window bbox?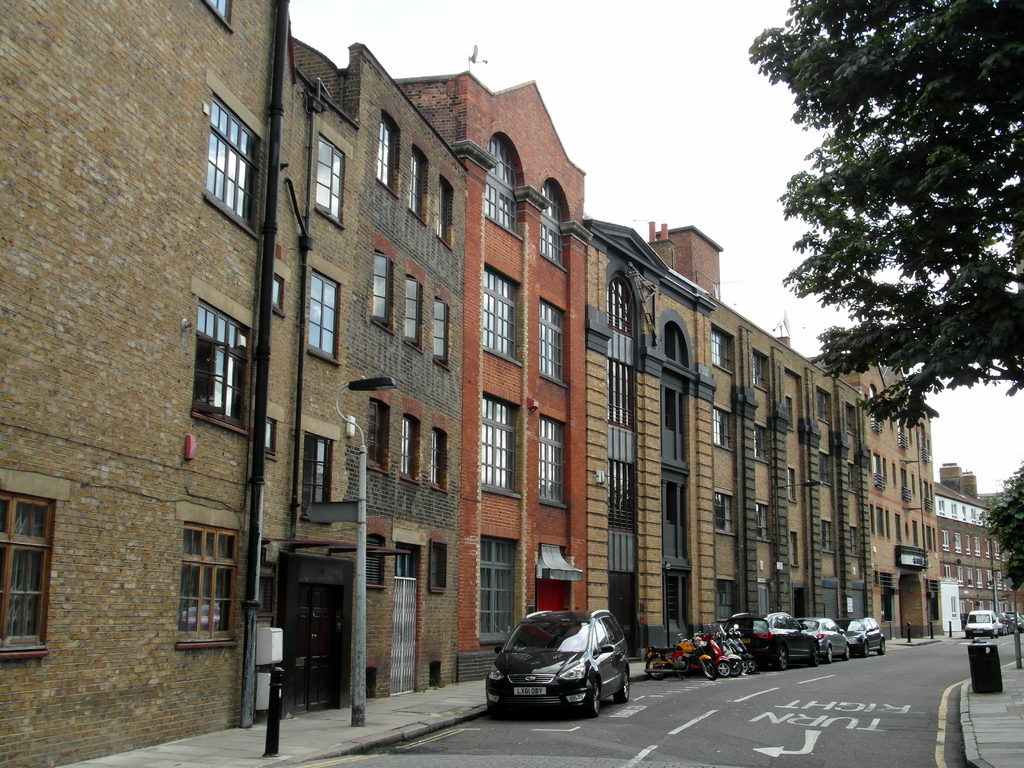
710 408 734 451
